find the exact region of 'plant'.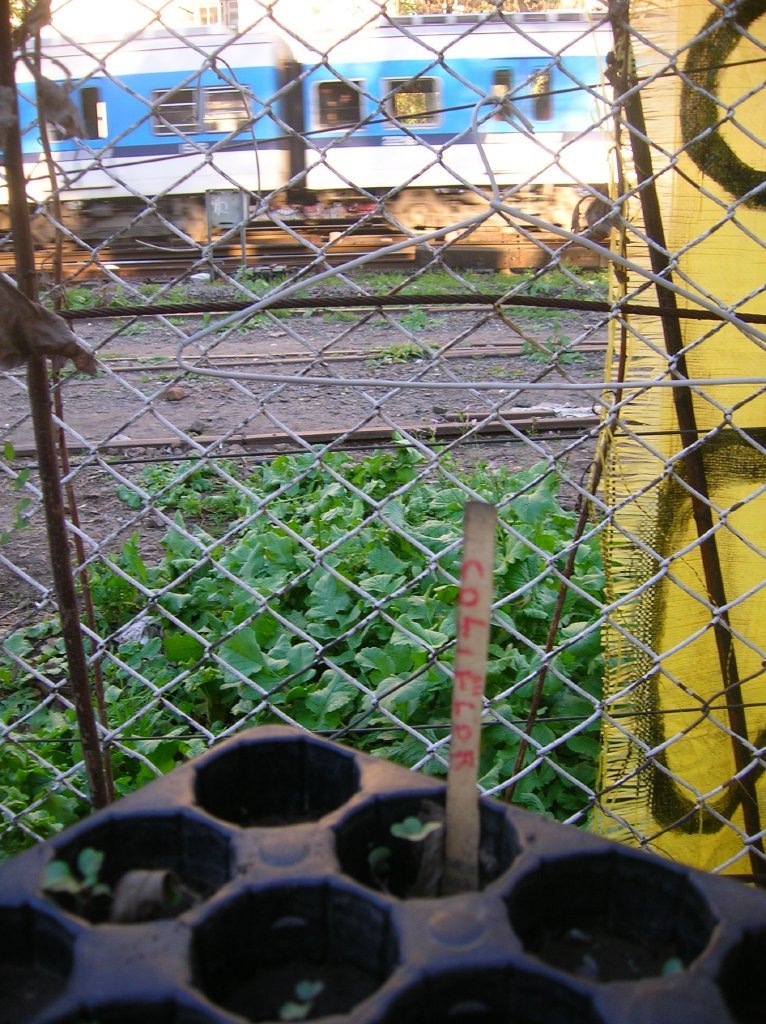
Exact region: <bbox>279, 976, 327, 1023</bbox>.
